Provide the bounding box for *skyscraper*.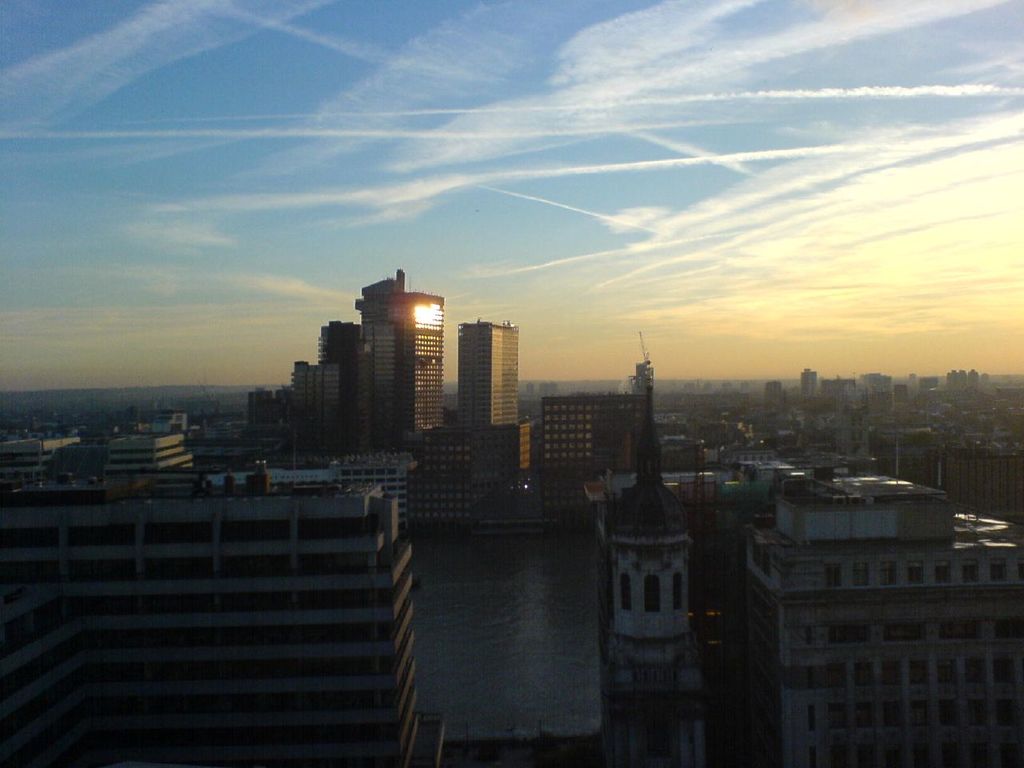
bbox(541, 386, 634, 498).
